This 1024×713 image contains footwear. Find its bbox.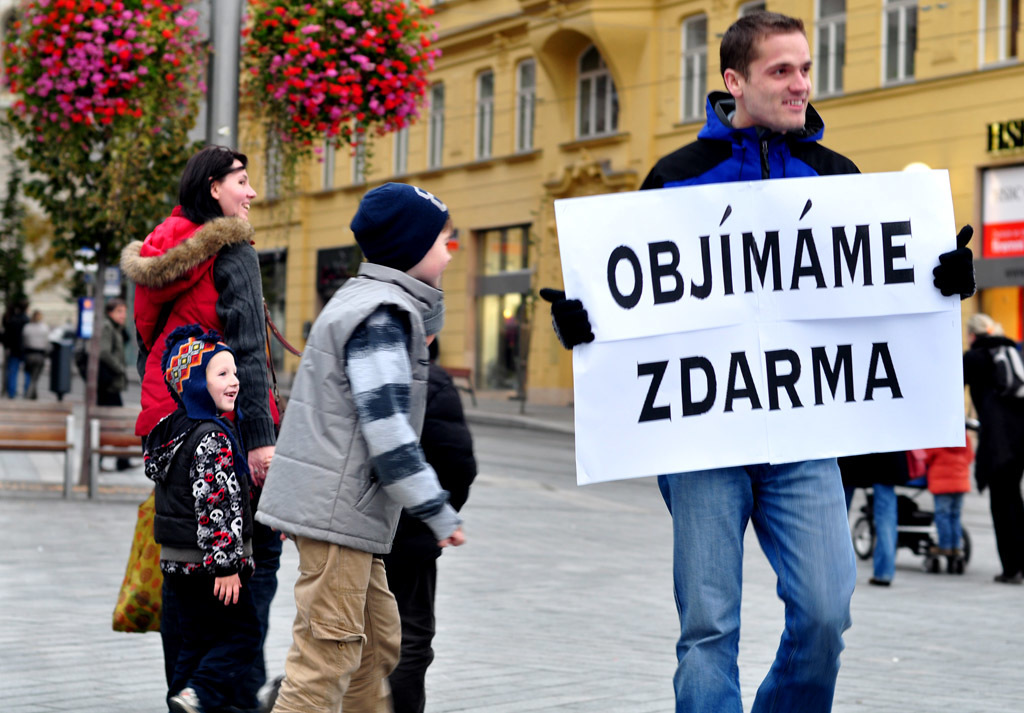
pyautogui.locateOnScreen(993, 569, 1023, 585).
